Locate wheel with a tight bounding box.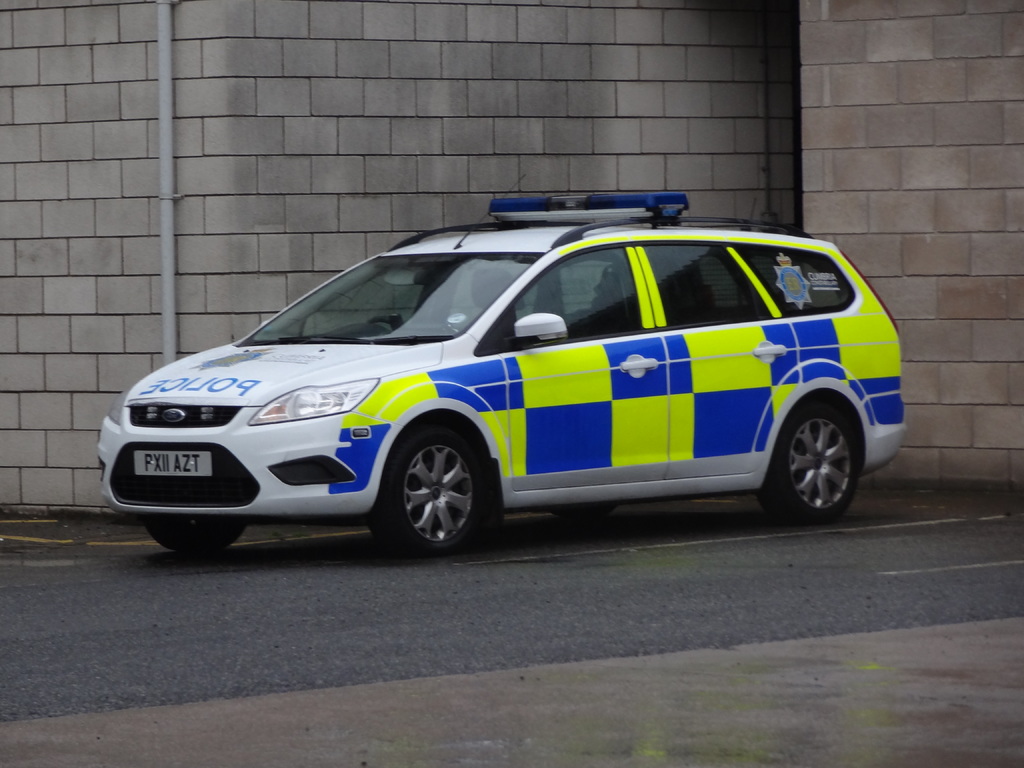
detection(144, 524, 249, 557).
